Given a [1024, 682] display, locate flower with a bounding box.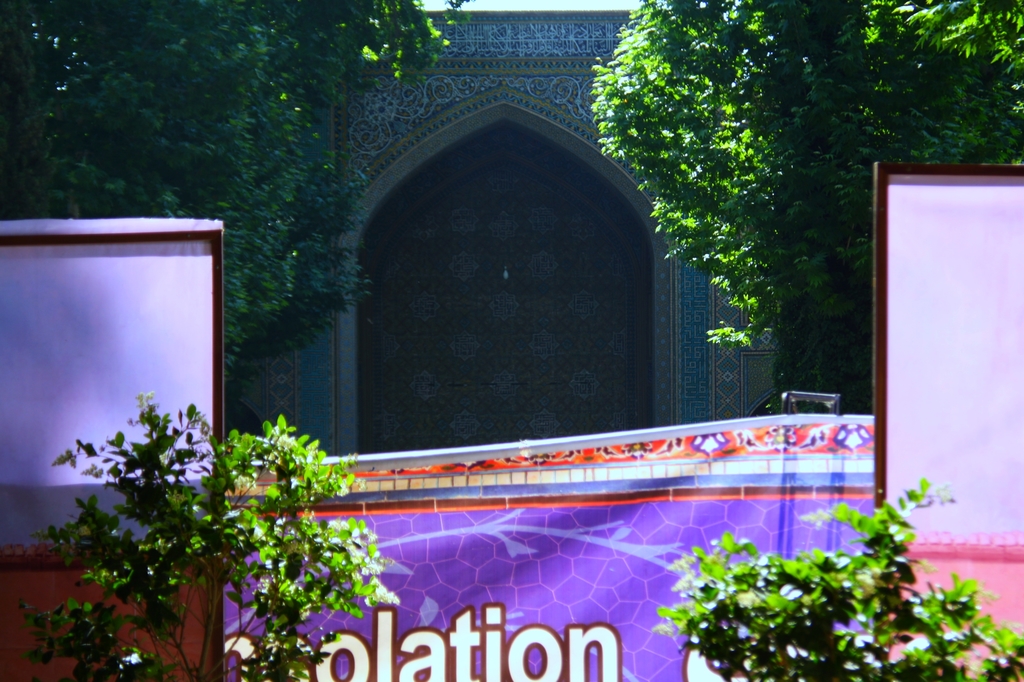
Located: detection(669, 552, 690, 573).
